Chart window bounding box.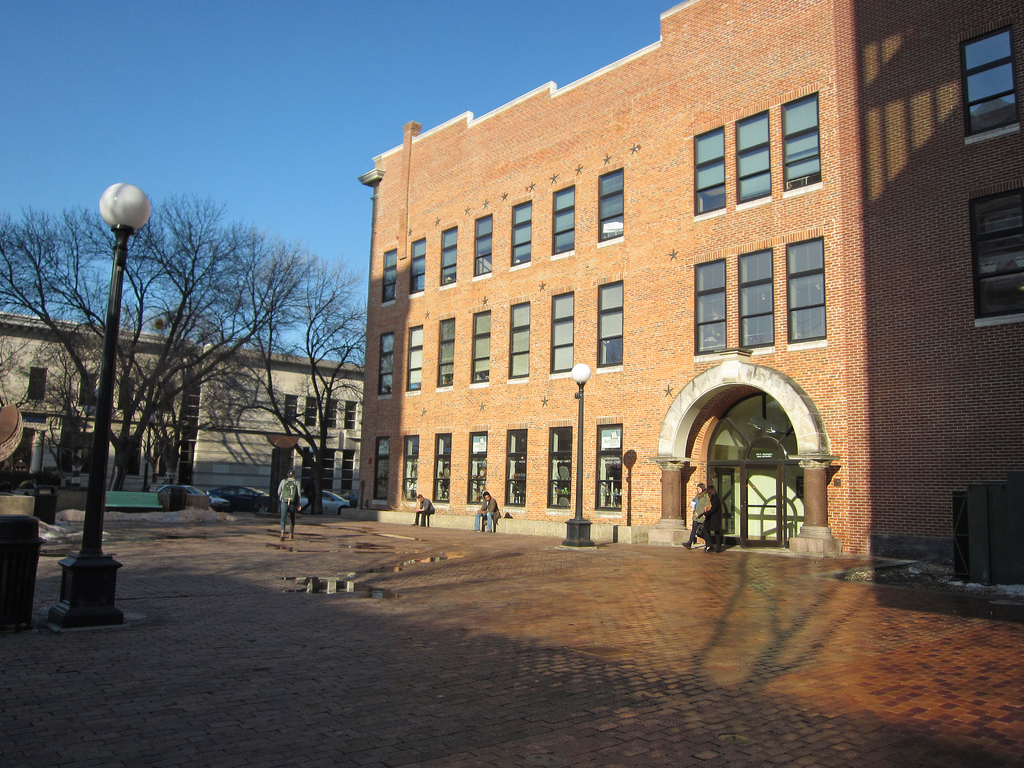
Charted: <region>80, 373, 90, 406</region>.
